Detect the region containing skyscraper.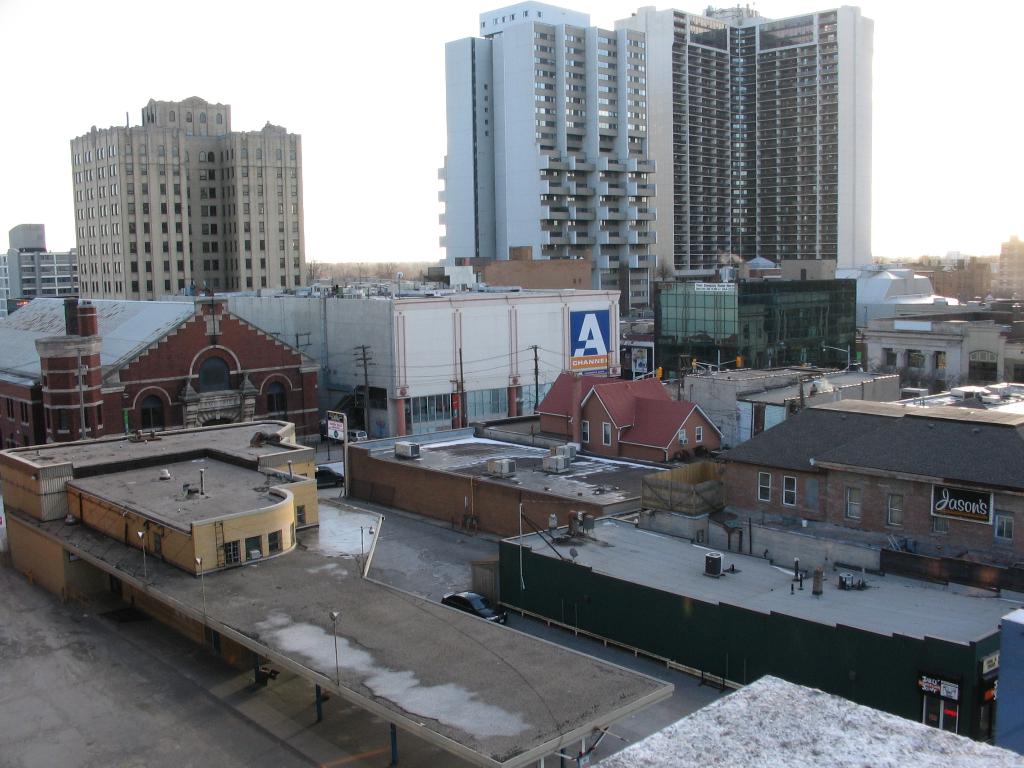
bbox=[657, 1, 873, 266].
